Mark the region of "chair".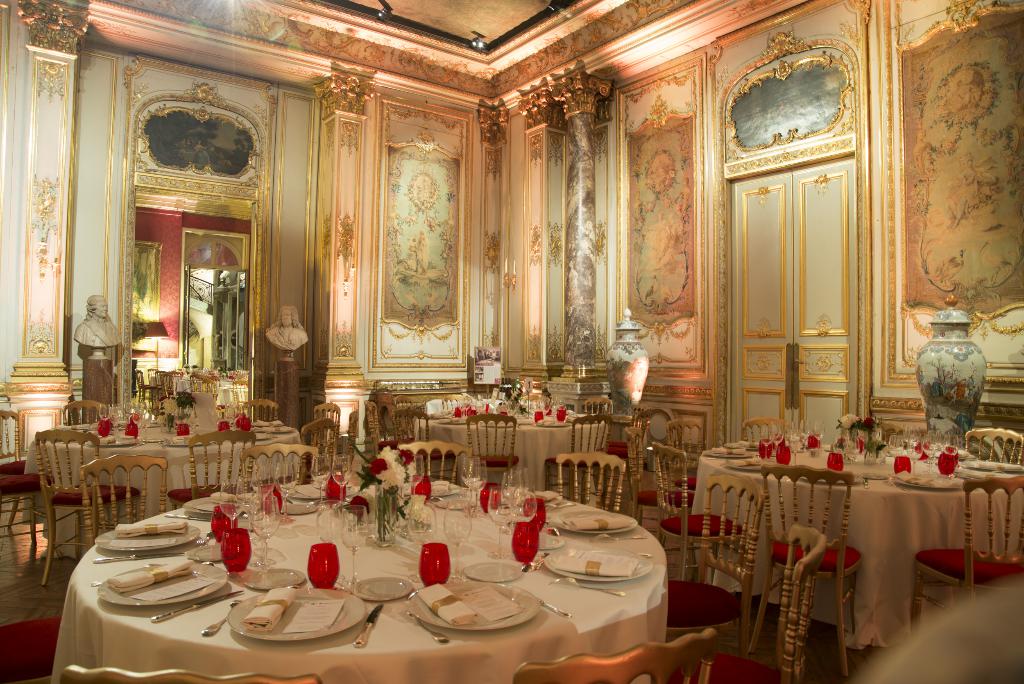
Region: BBox(620, 427, 694, 521).
